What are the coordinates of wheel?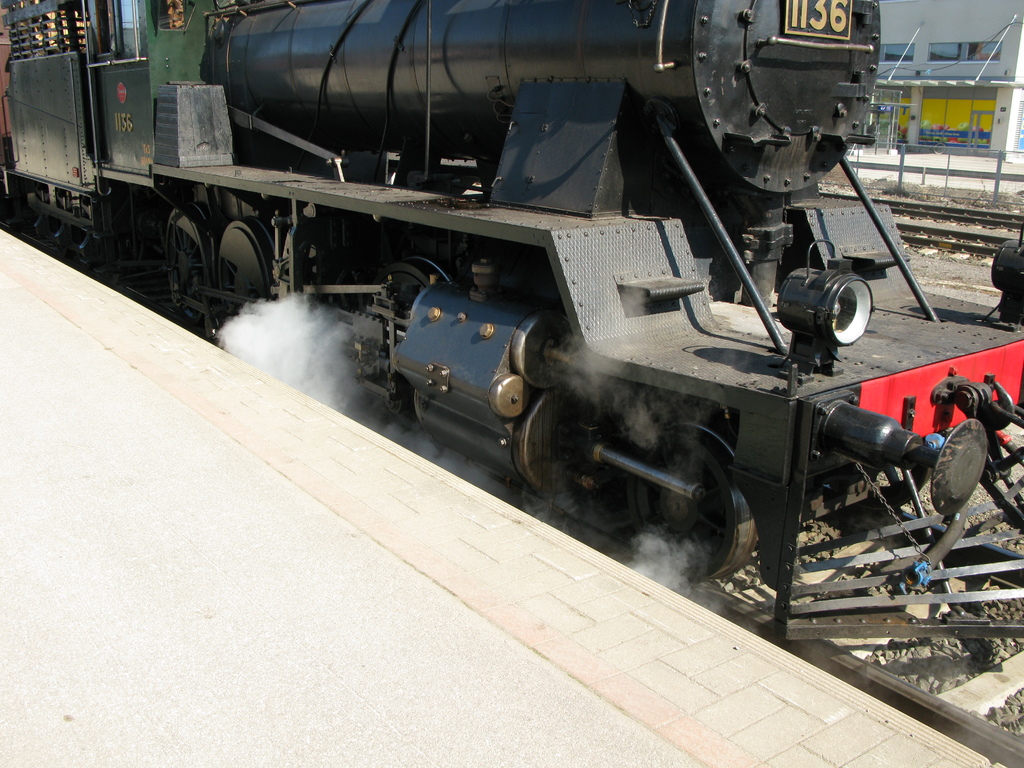
(358, 254, 458, 409).
